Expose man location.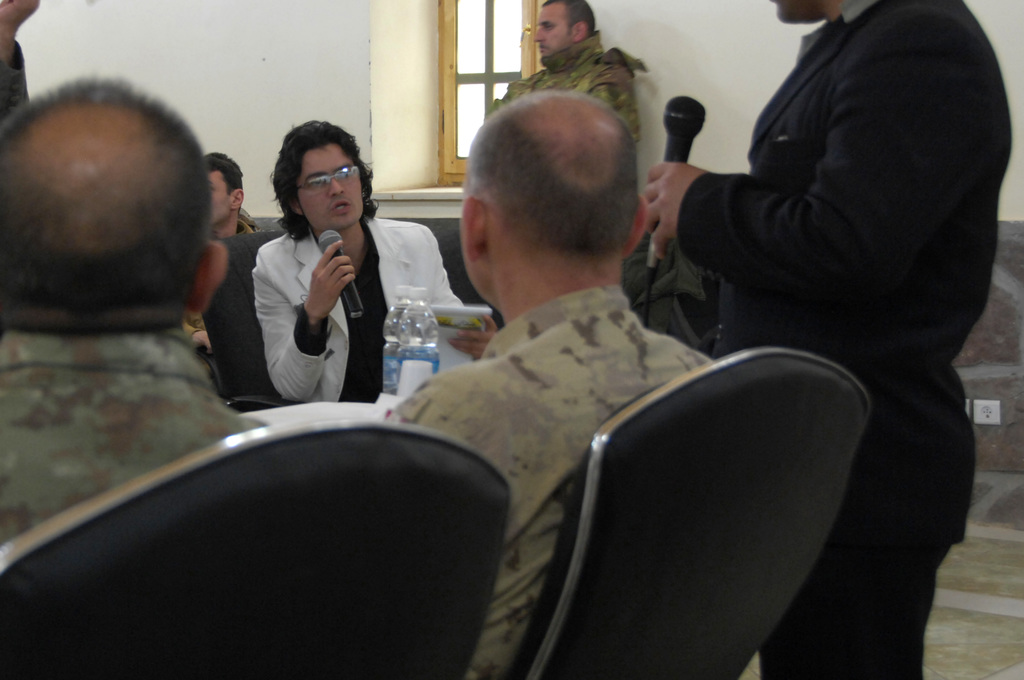
Exposed at 182 151 273 362.
